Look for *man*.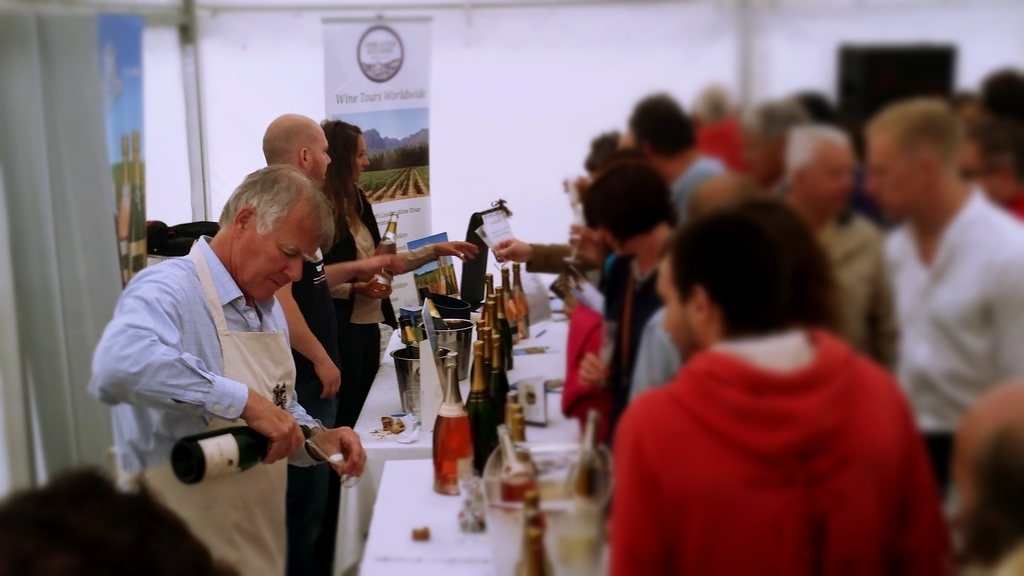
Found: bbox(86, 163, 374, 575).
